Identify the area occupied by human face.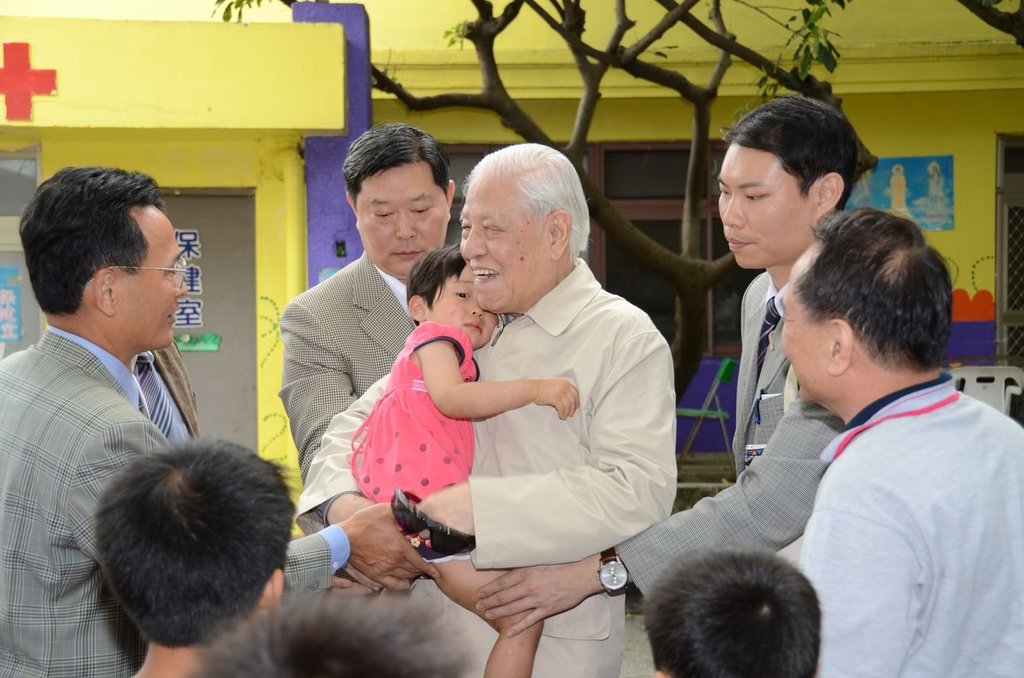
Area: {"left": 461, "top": 176, "right": 549, "bottom": 308}.
